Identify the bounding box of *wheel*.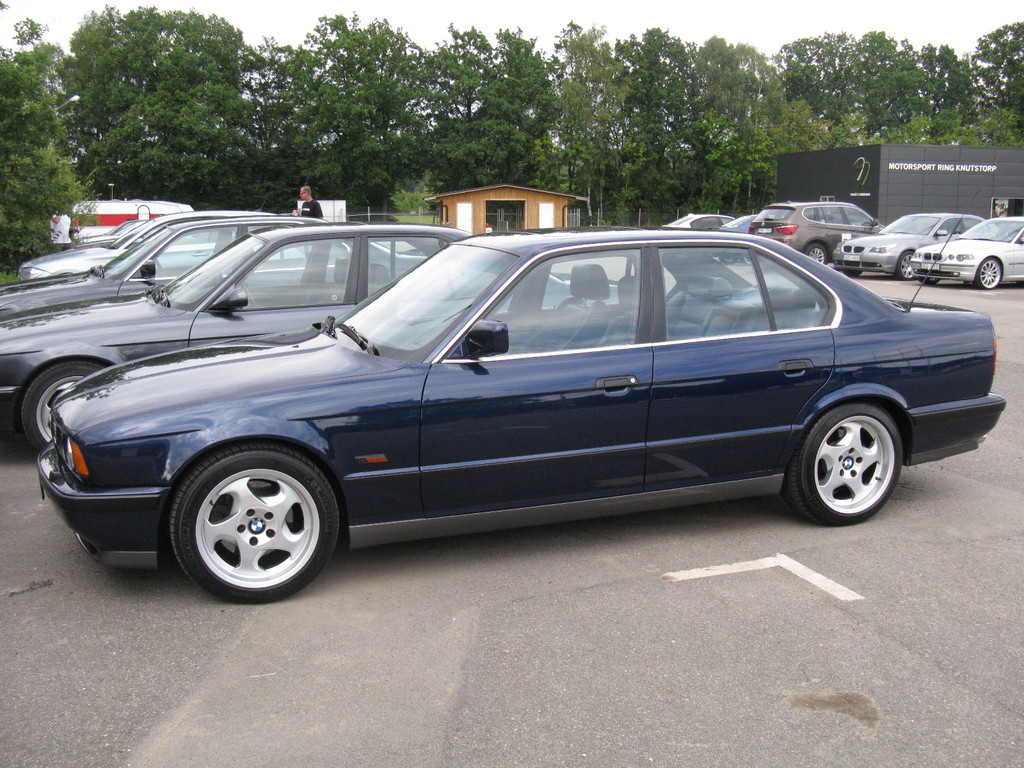
region(795, 244, 829, 270).
